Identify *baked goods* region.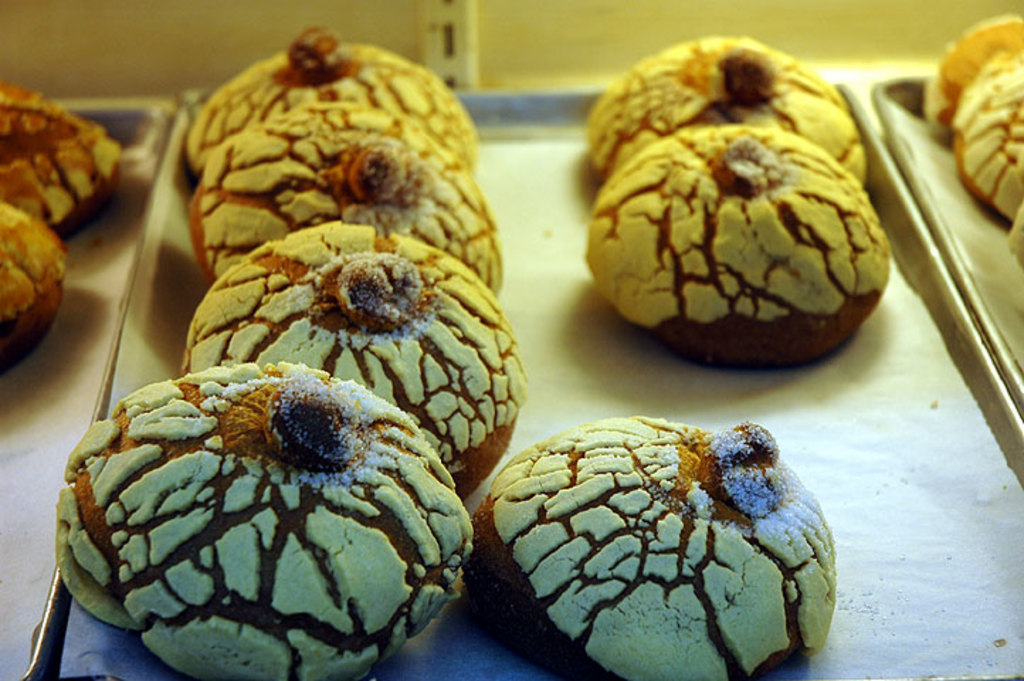
Region: (left=579, top=20, right=865, bottom=176).
